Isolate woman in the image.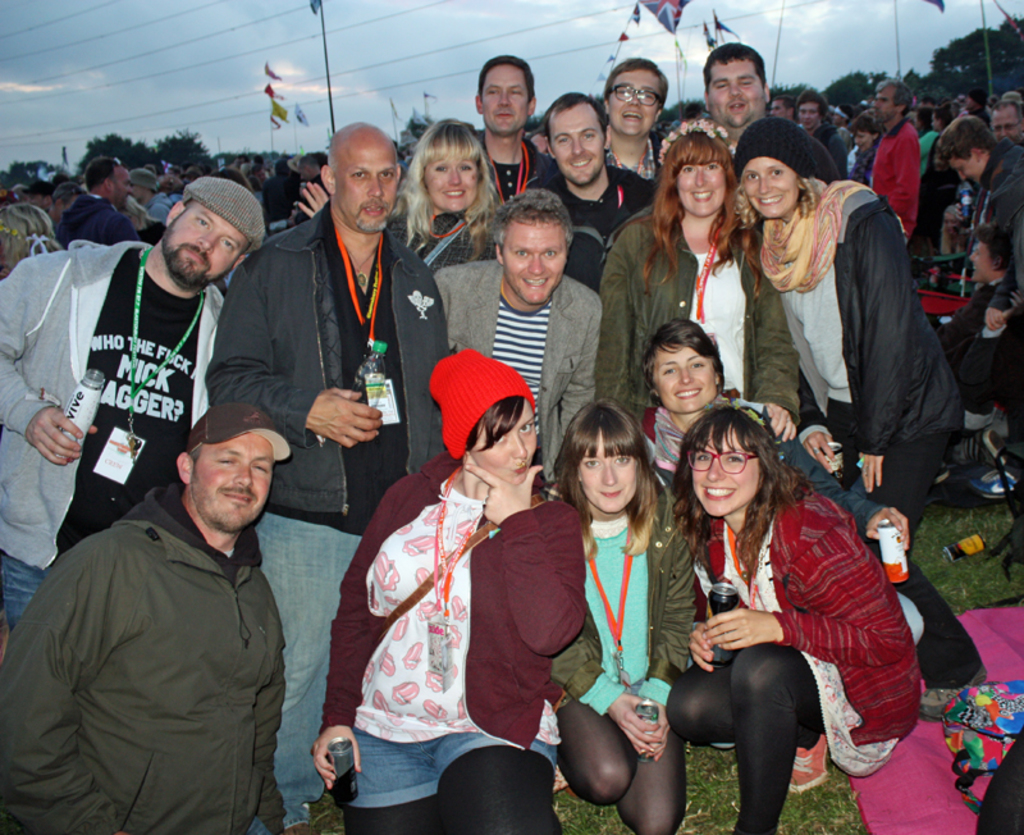
Isolated region: [366,304,588,827].
